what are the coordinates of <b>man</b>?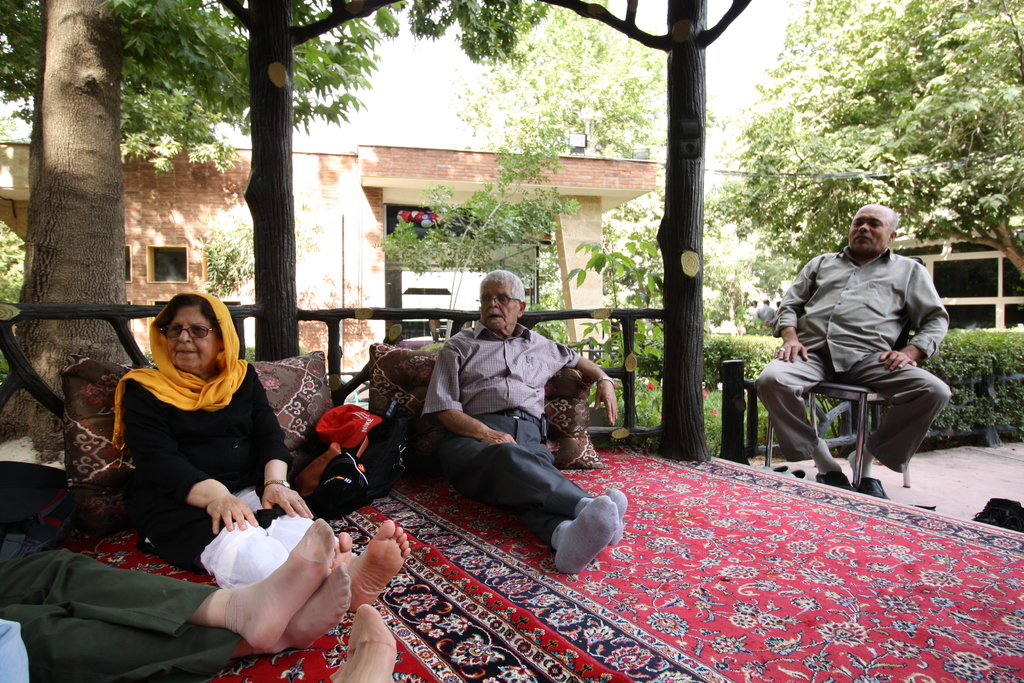
768:190:961:512.
